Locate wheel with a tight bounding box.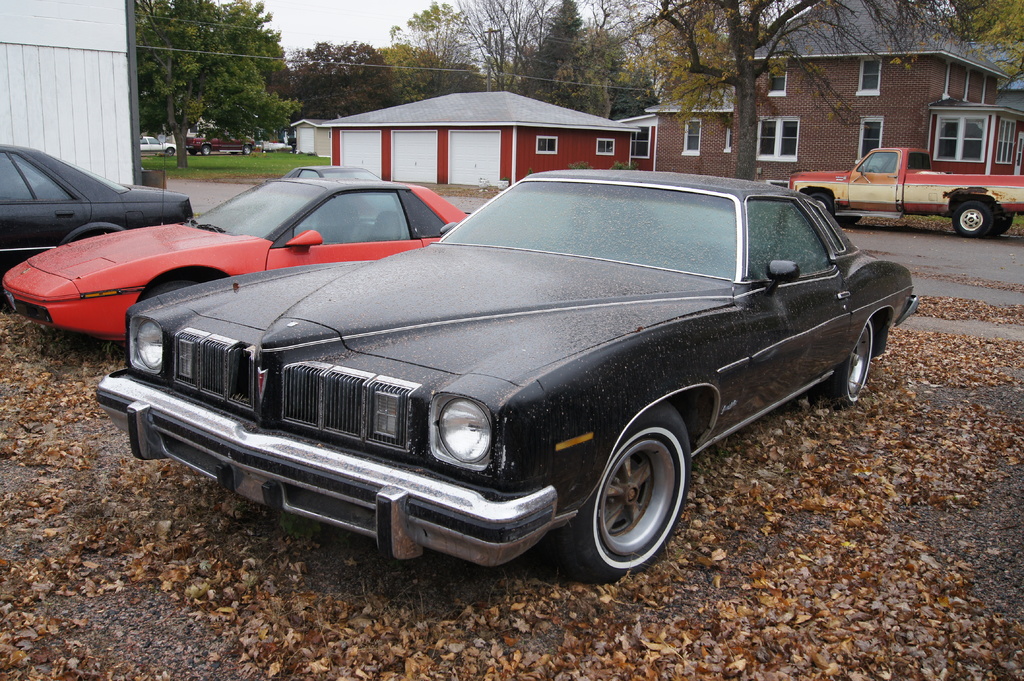
<box>201,146,211,156</box>.
